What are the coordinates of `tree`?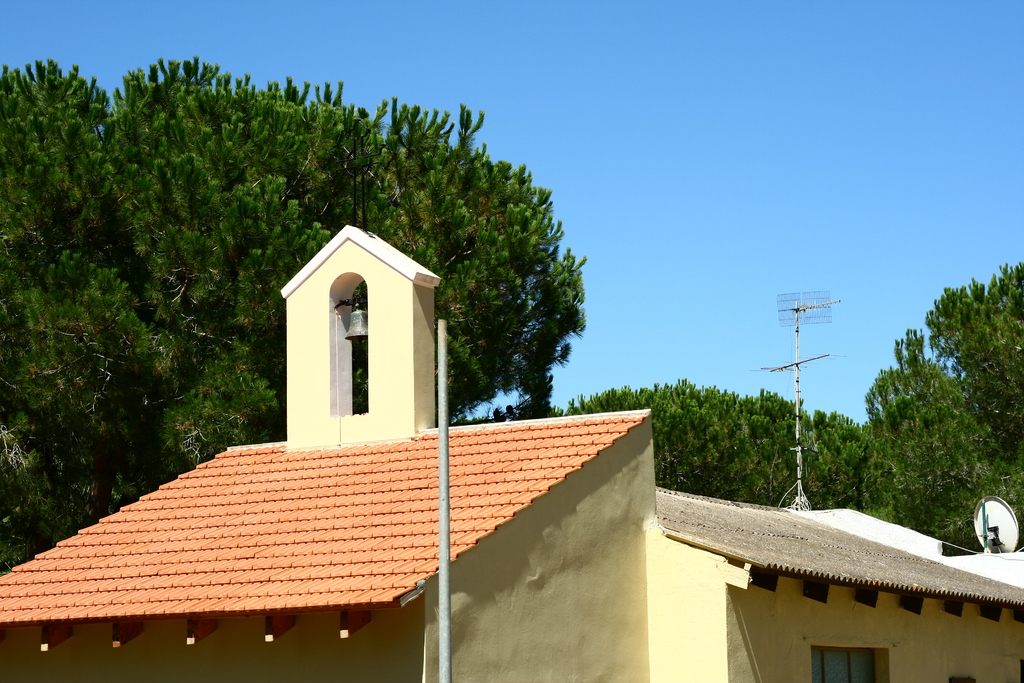
(0, 52, 585, 576).
